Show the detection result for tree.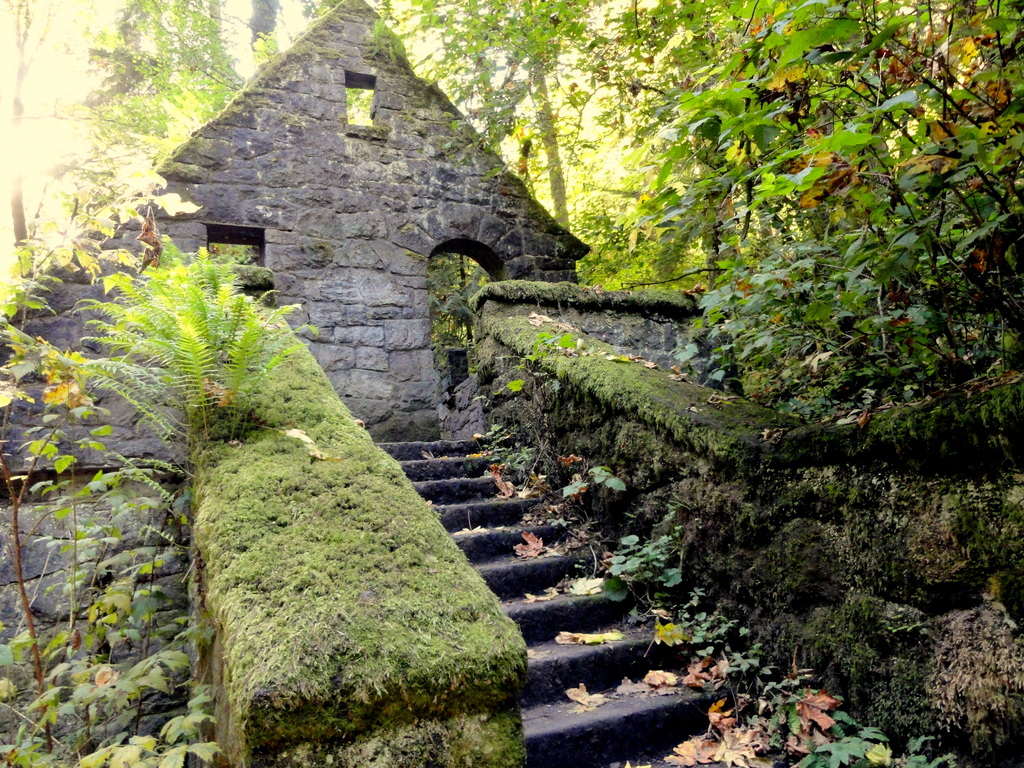
55:0:689:278.
